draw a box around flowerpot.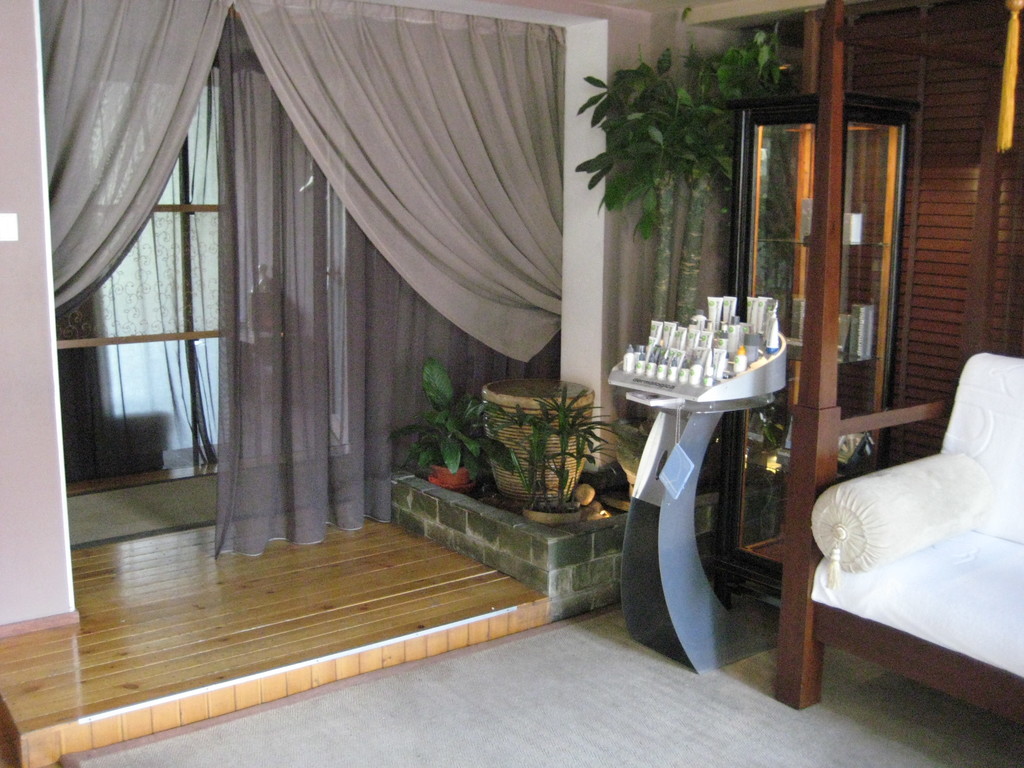
424:467:482:491.
